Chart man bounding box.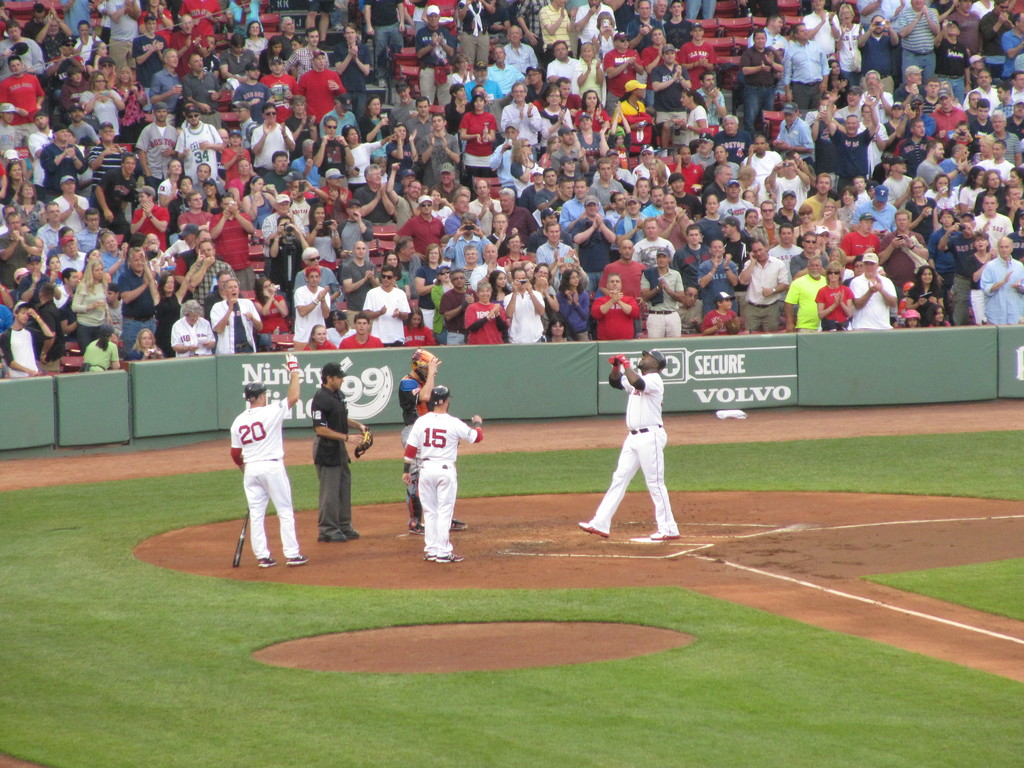
Charted: Rect(435, 269, 483, 344).
